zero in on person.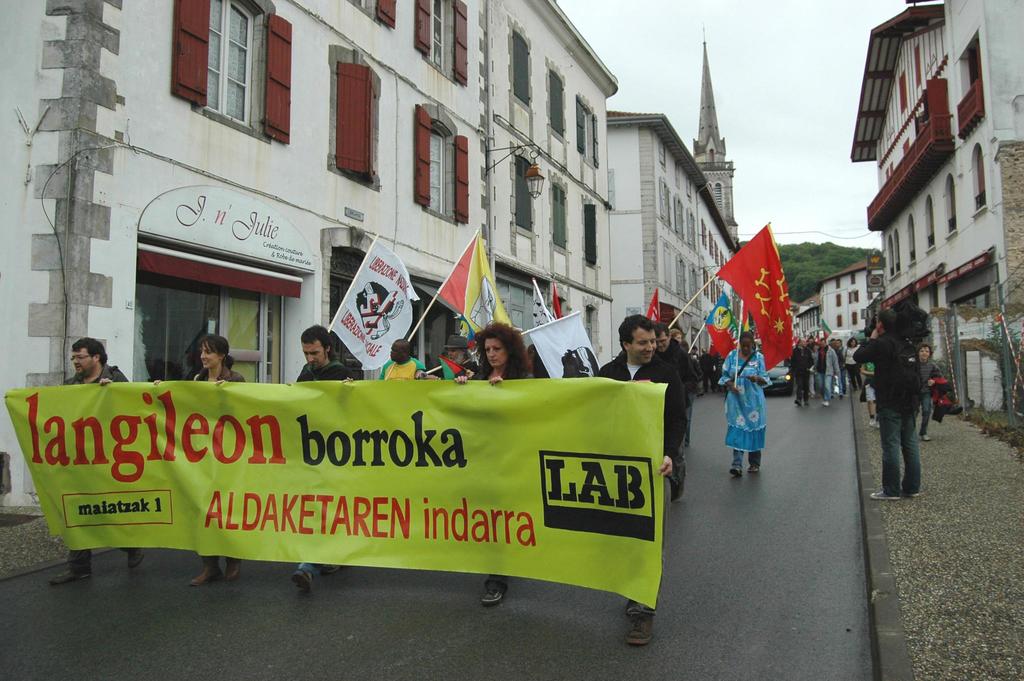
Zeroed in: box(449, 315, 538, 606).
